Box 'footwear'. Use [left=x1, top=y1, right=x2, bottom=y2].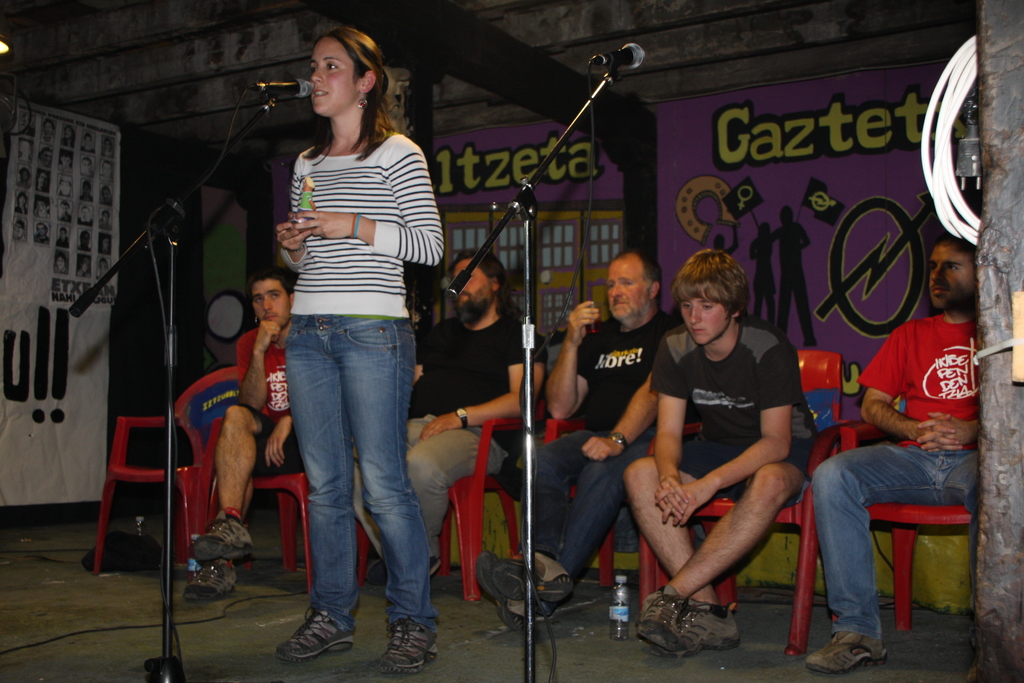
[left=636, top=584, right=681, bottom=648].
